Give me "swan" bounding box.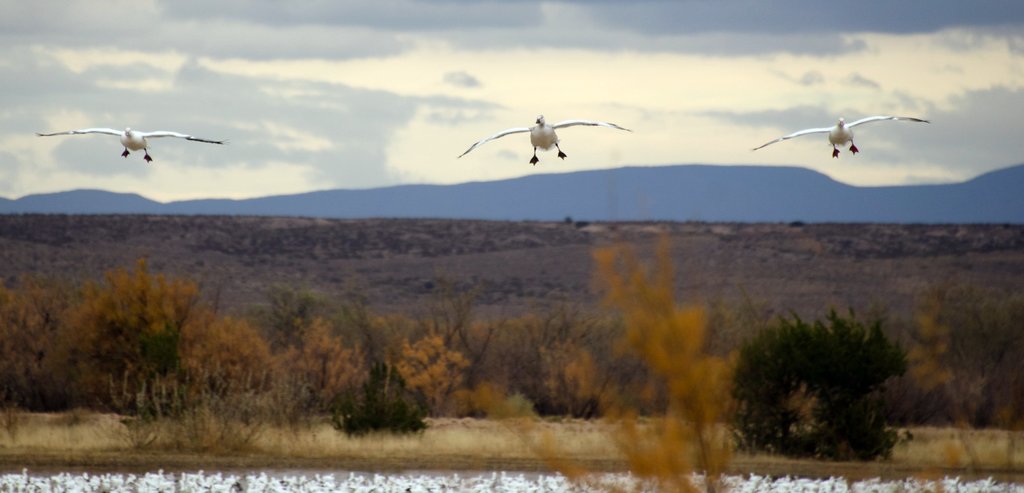
detection(752, 114, 932, 161).
